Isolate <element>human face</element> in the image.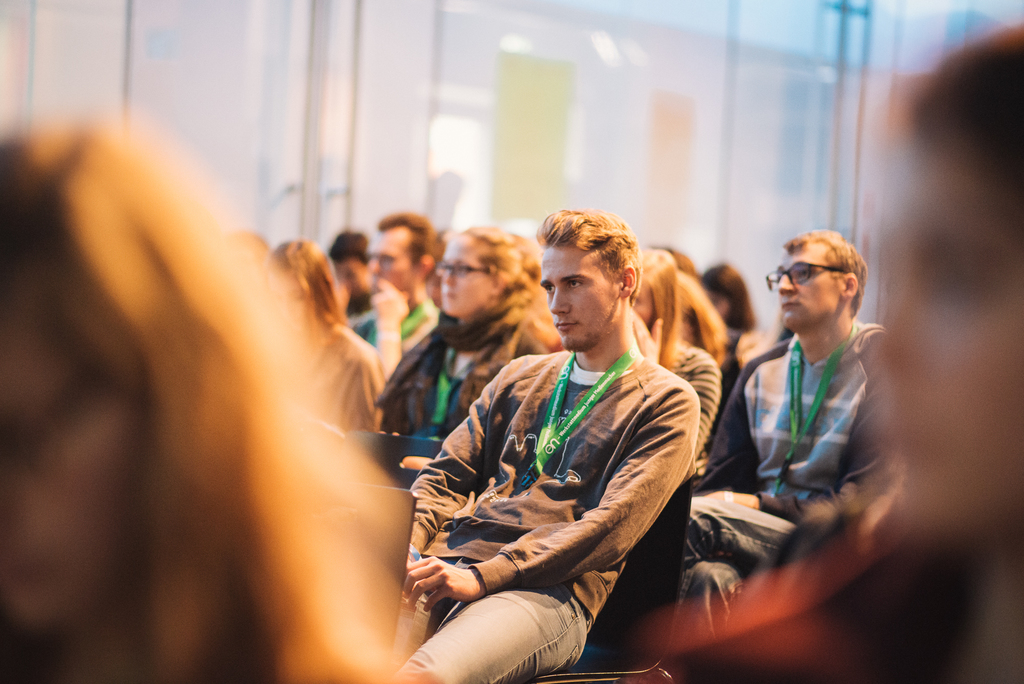
Isolated region: box(337, 259, 368, 287).
